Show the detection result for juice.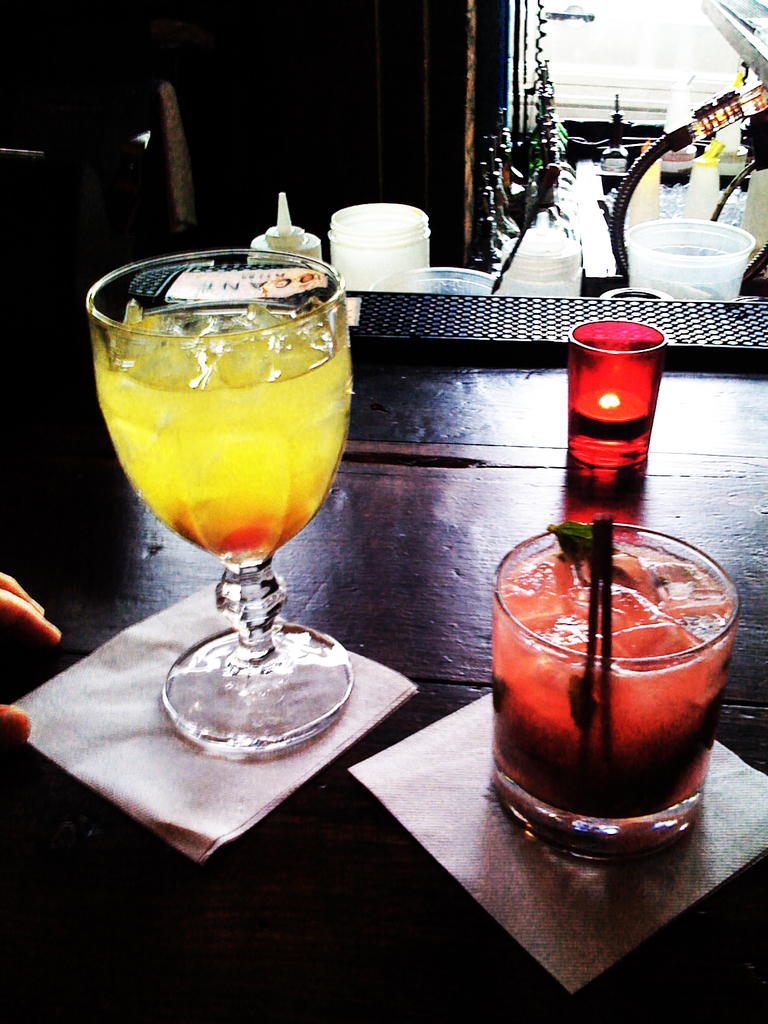
bbox(90, 333, 347, 557).
